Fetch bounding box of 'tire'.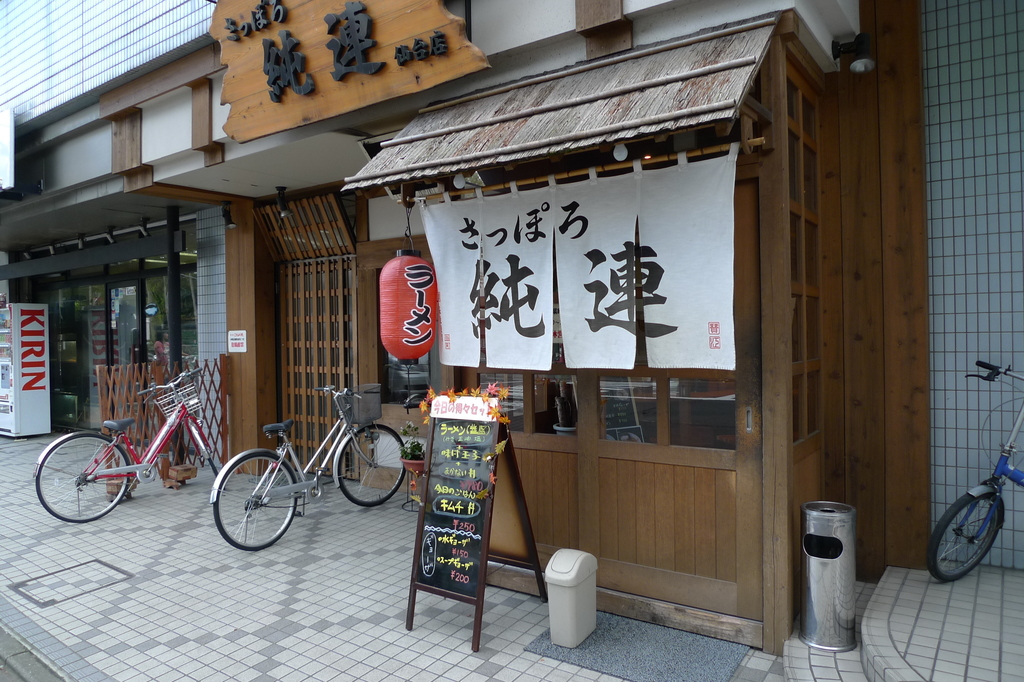
Bbox: box(333, 420, 412, 509).
